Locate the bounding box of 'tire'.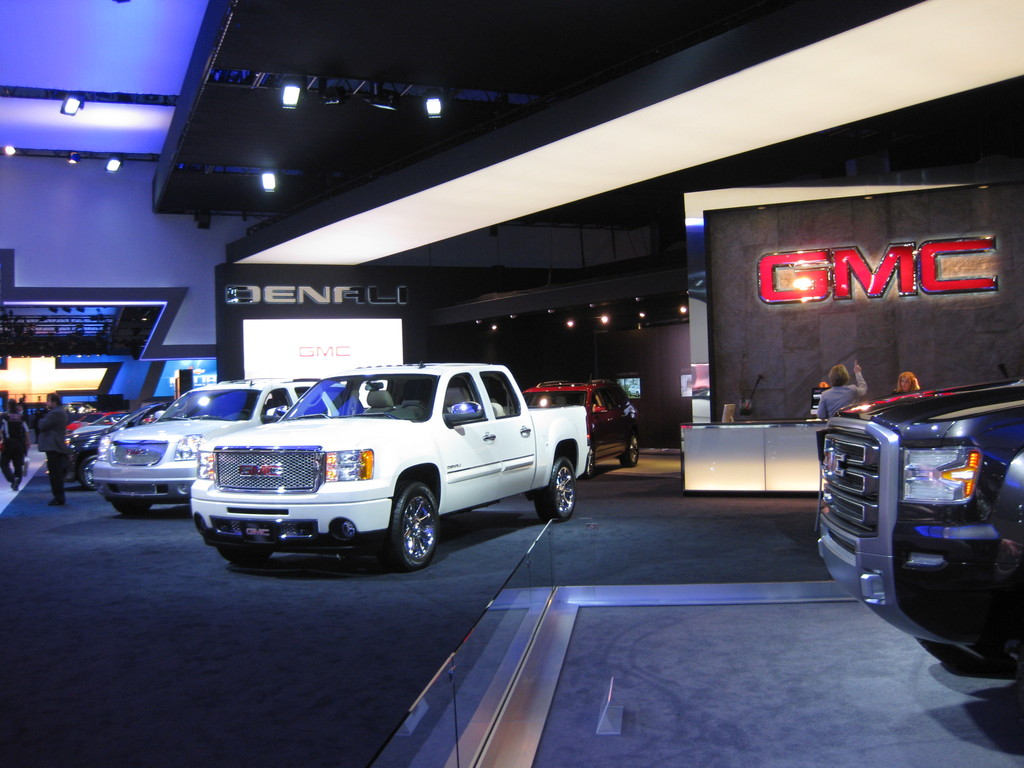
Bounding box: x1=620 y1=440 x2=639 y2=467.
